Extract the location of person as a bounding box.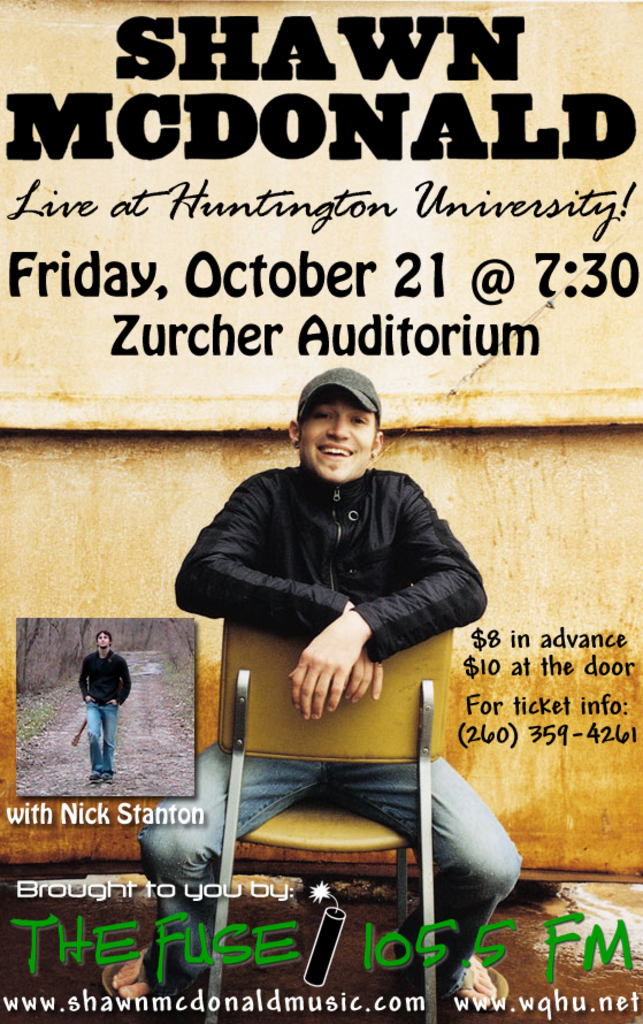
l=72, t=626, r=129, b=789.
